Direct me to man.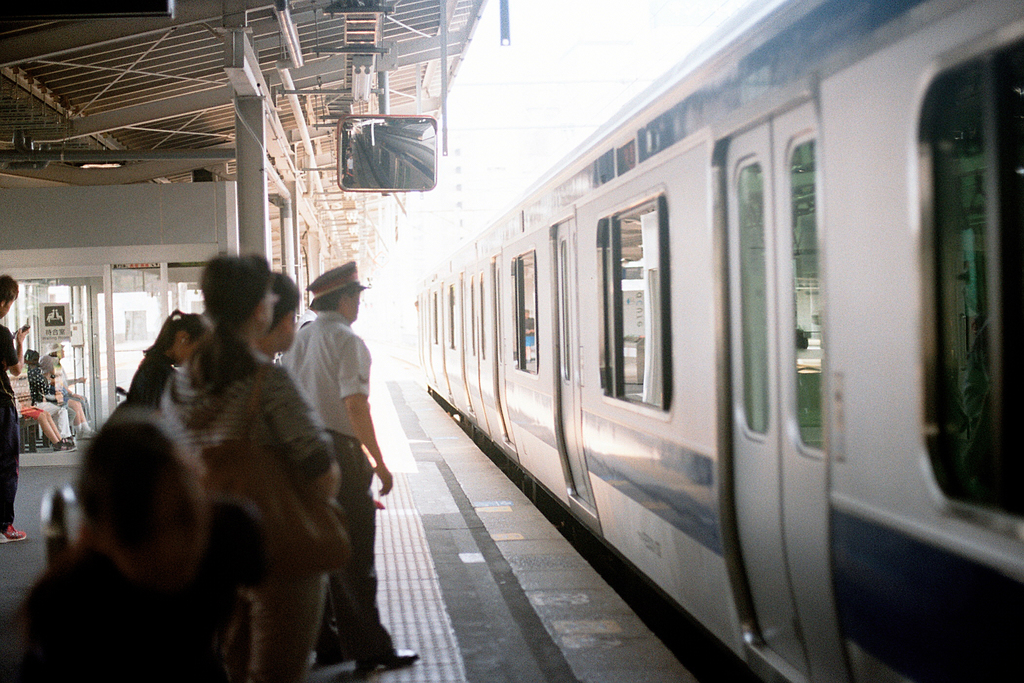
Direction: pyautogui.locateOnScreen(0, 270, 26, 549).
